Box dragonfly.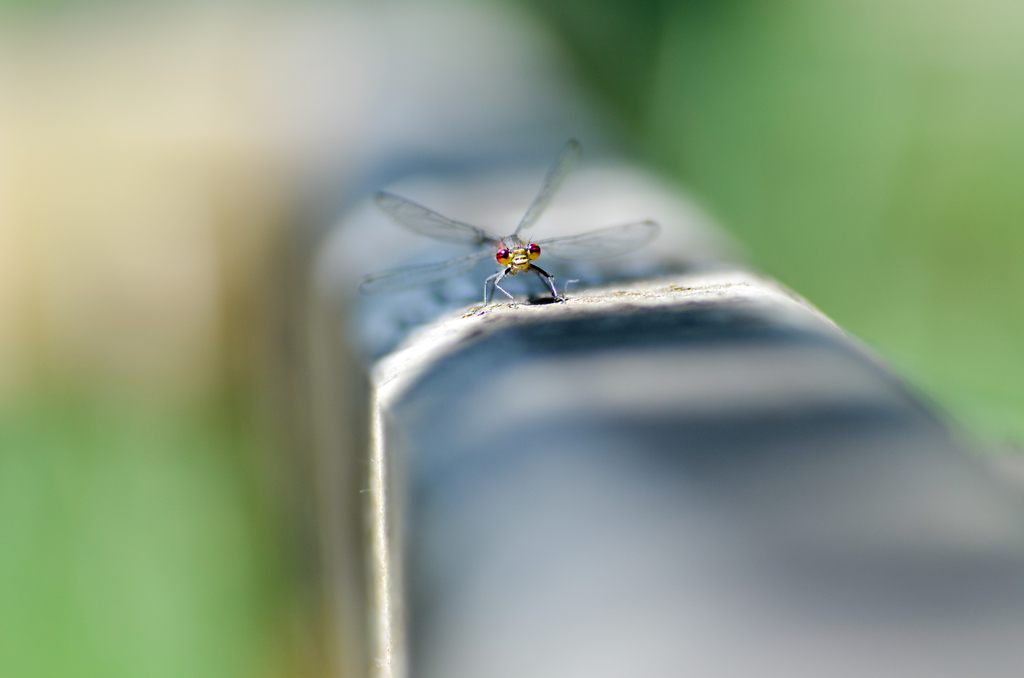
detection(351, 137, 664, 321).
